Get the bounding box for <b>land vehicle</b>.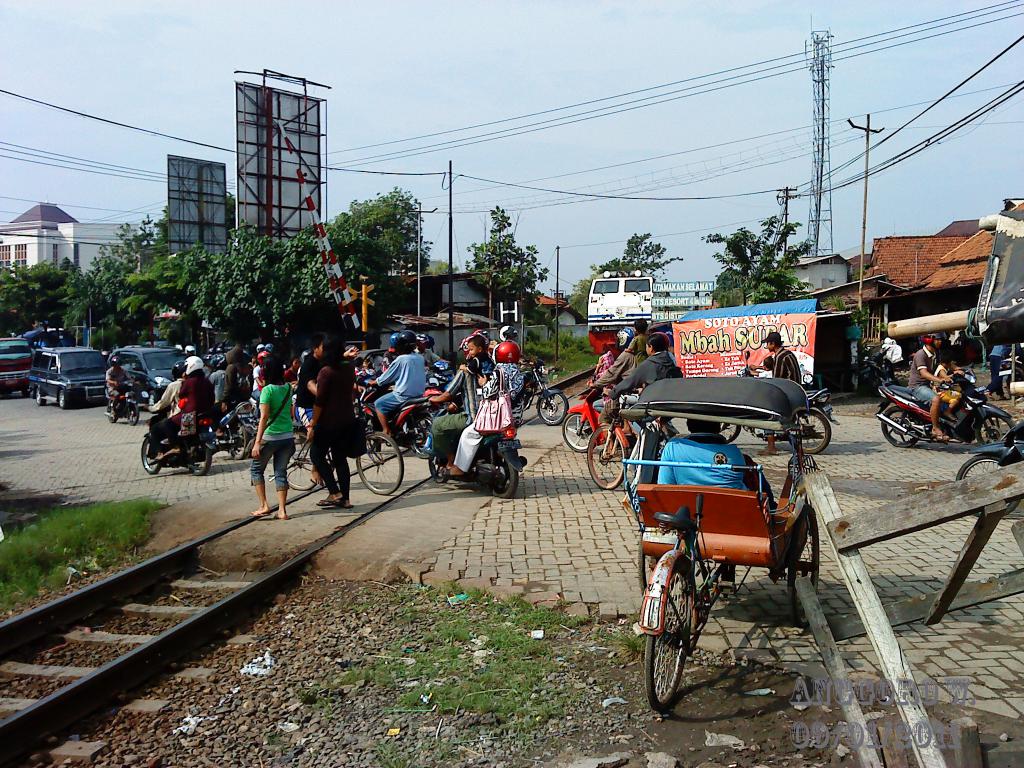
(left=586, top=271, right=673, bottom=357).
